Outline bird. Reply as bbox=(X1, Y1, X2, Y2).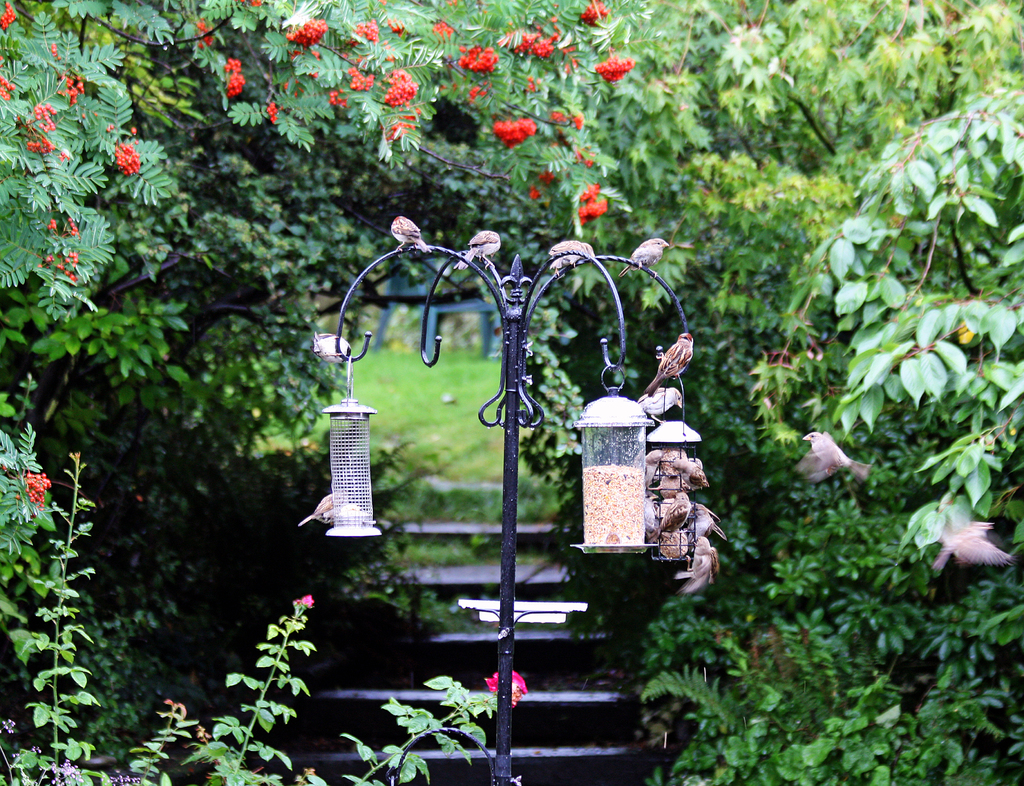
bbox=(643, 332, 694, 397).
